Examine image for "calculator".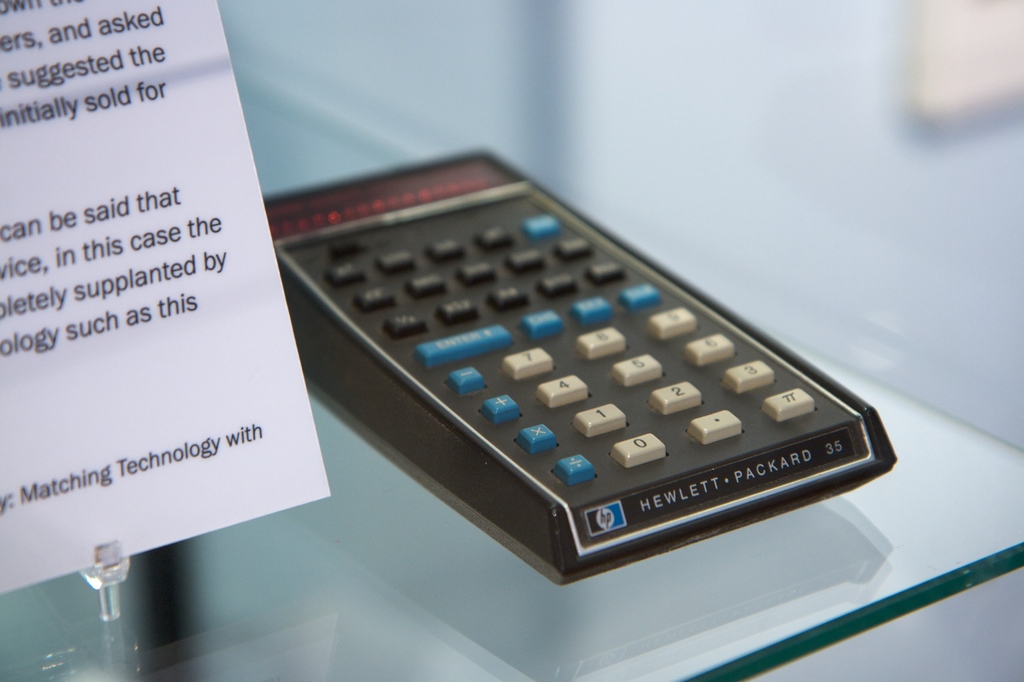
Examination result: [260,142,900,590].
